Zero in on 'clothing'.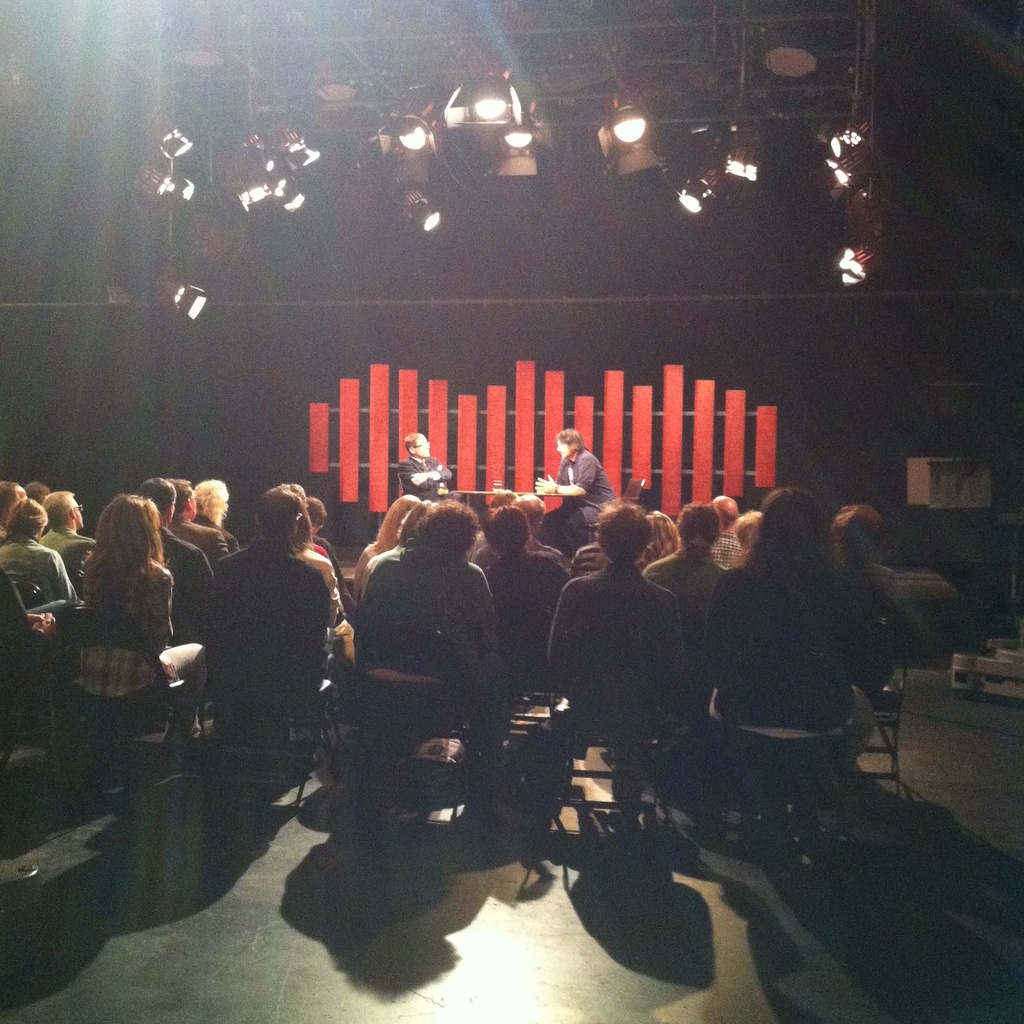
Zeroed in: 717 535 739 566.
